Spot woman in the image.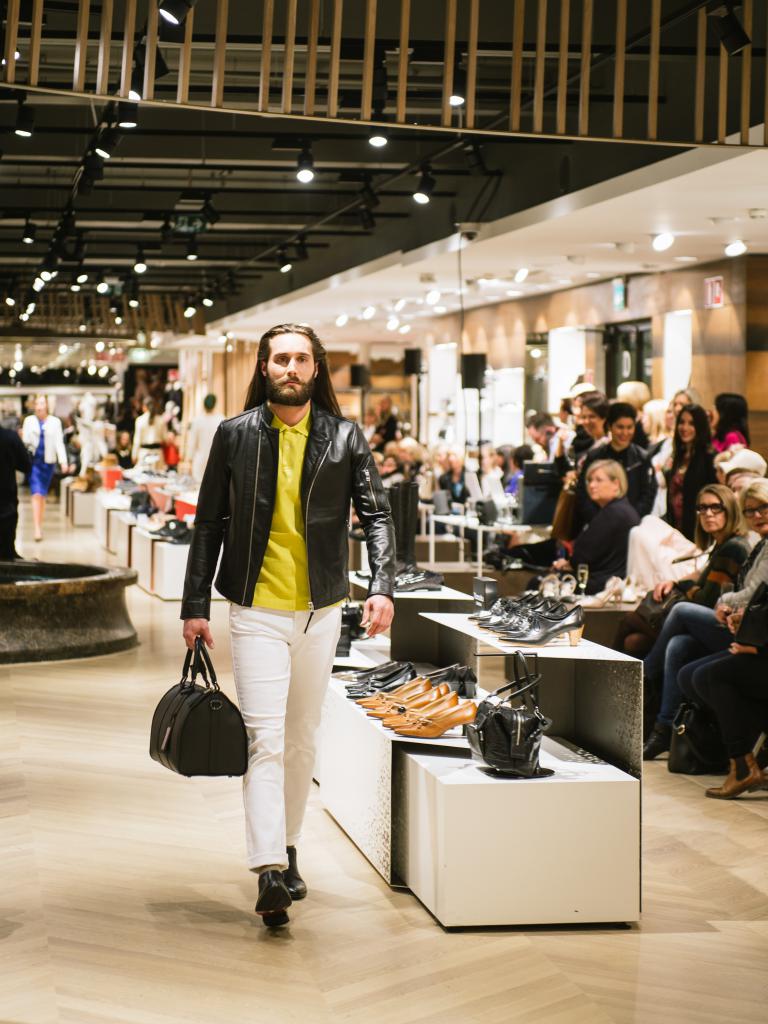
woman found at bbox(643, 479, 767, 758).
